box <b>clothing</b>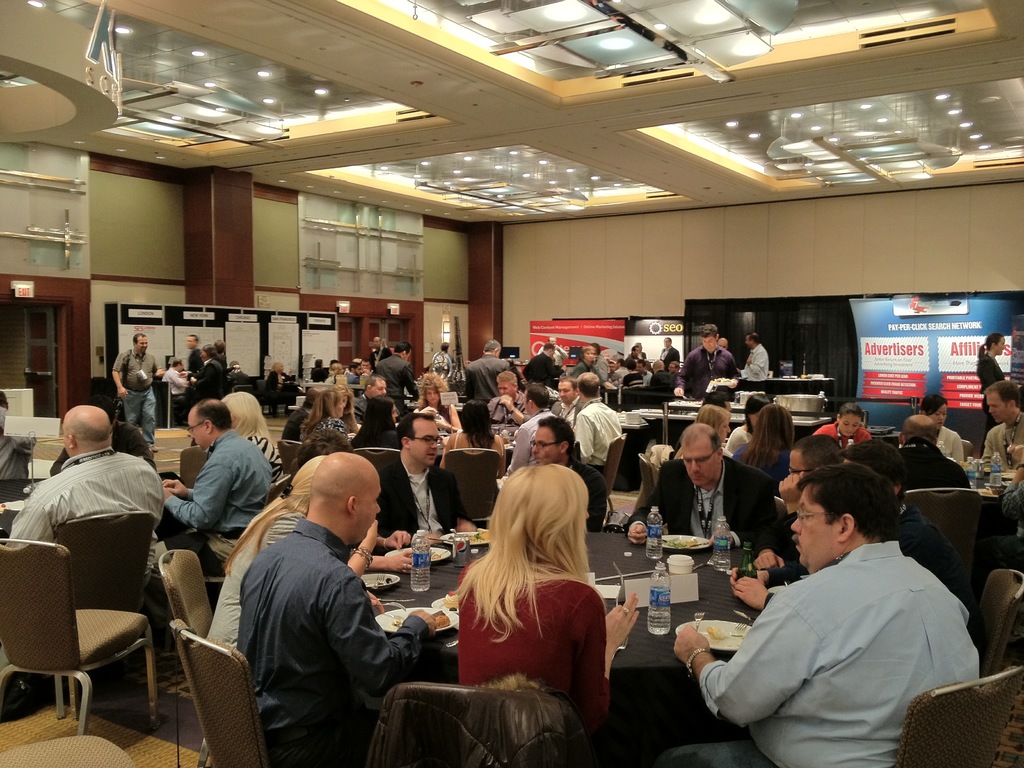
417,403,456,429
